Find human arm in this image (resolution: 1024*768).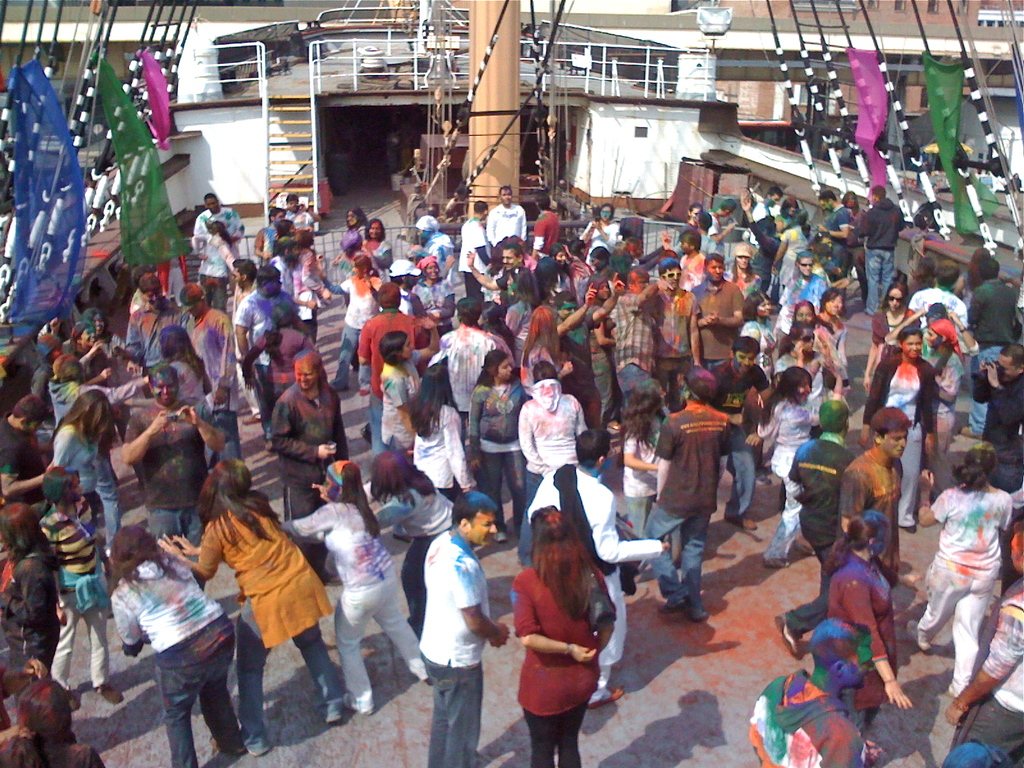
box=[763, 229, 794, 278].
